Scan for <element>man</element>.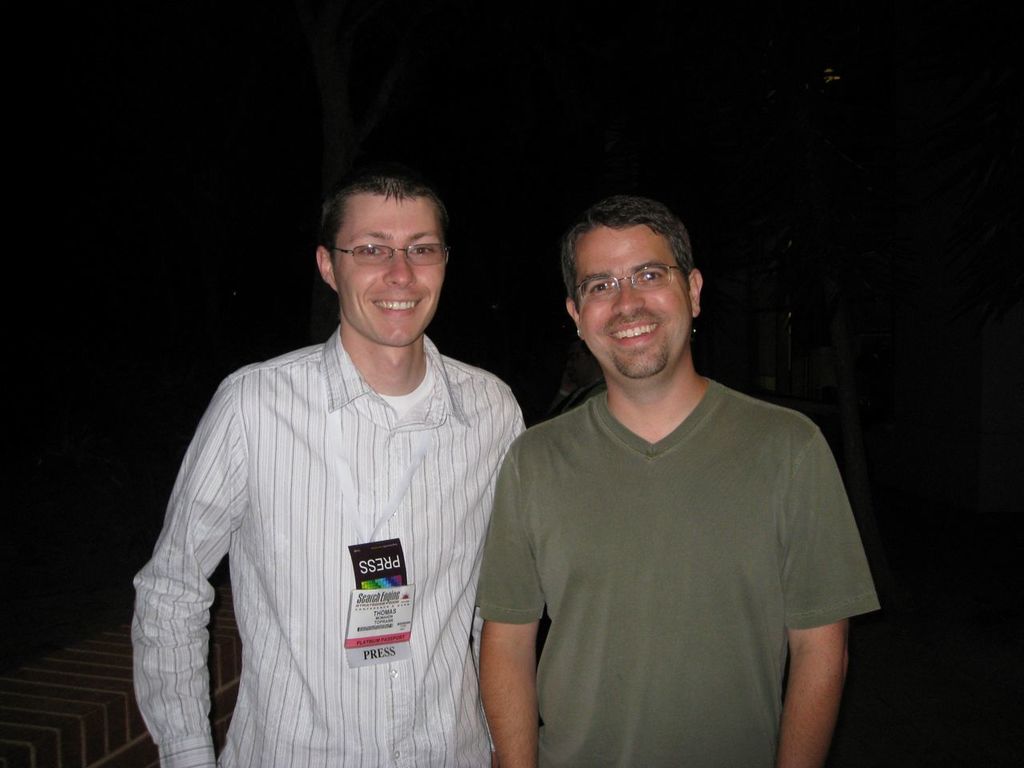
Scan result: locate(125, 170, 530, 767).
